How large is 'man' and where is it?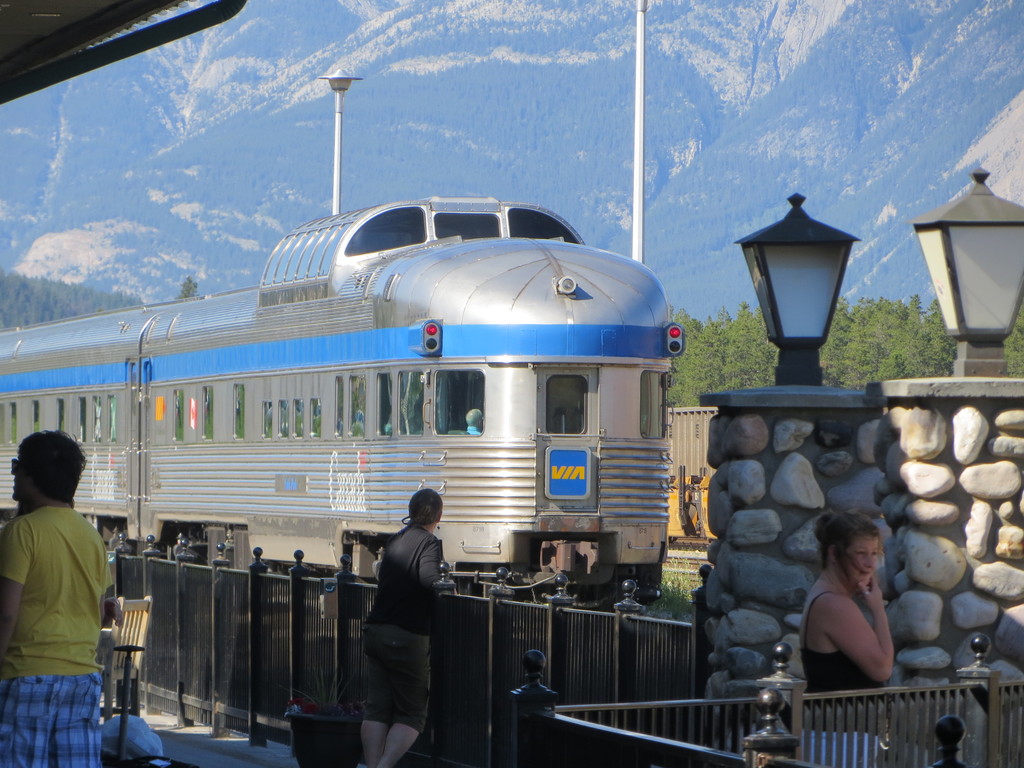
Bounding box: [4, 425, 118, 727].
